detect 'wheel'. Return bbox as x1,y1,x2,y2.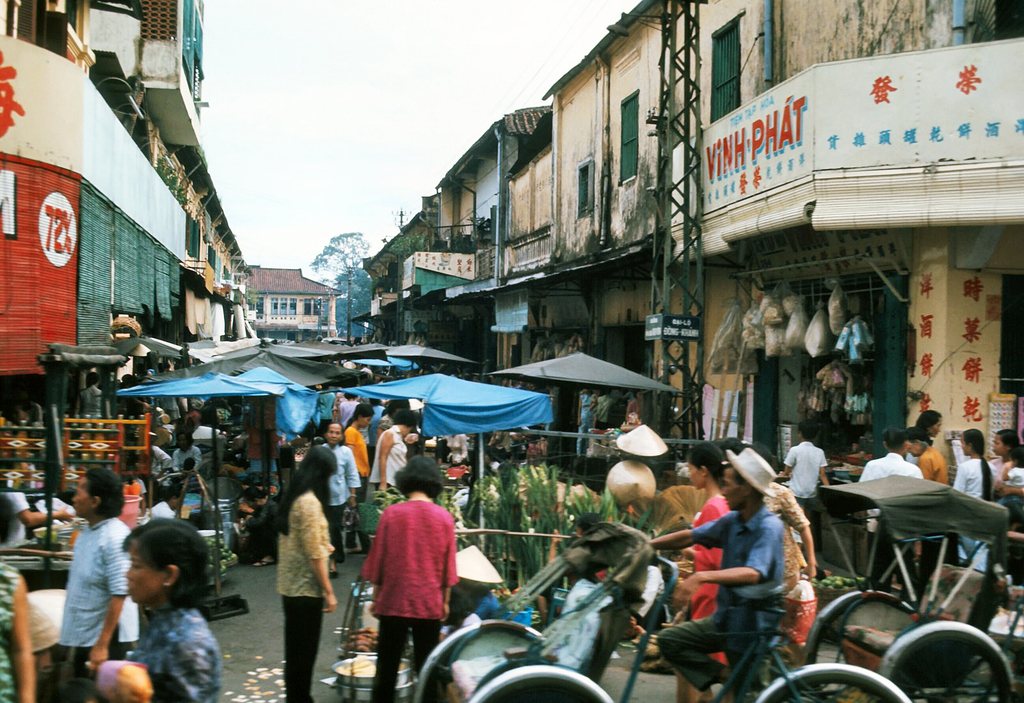
479,670,609,702.
